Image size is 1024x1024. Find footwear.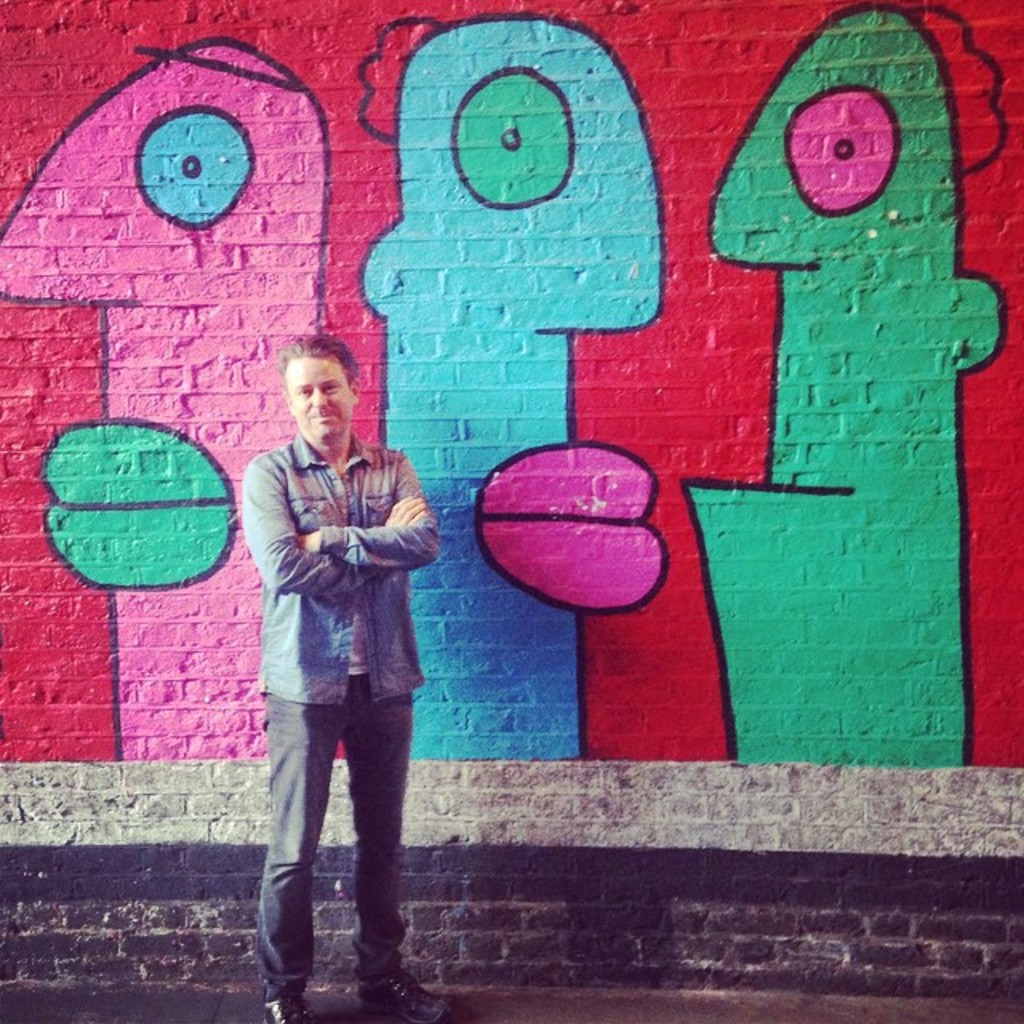
bbox=(262, 994, 325, 1022).
